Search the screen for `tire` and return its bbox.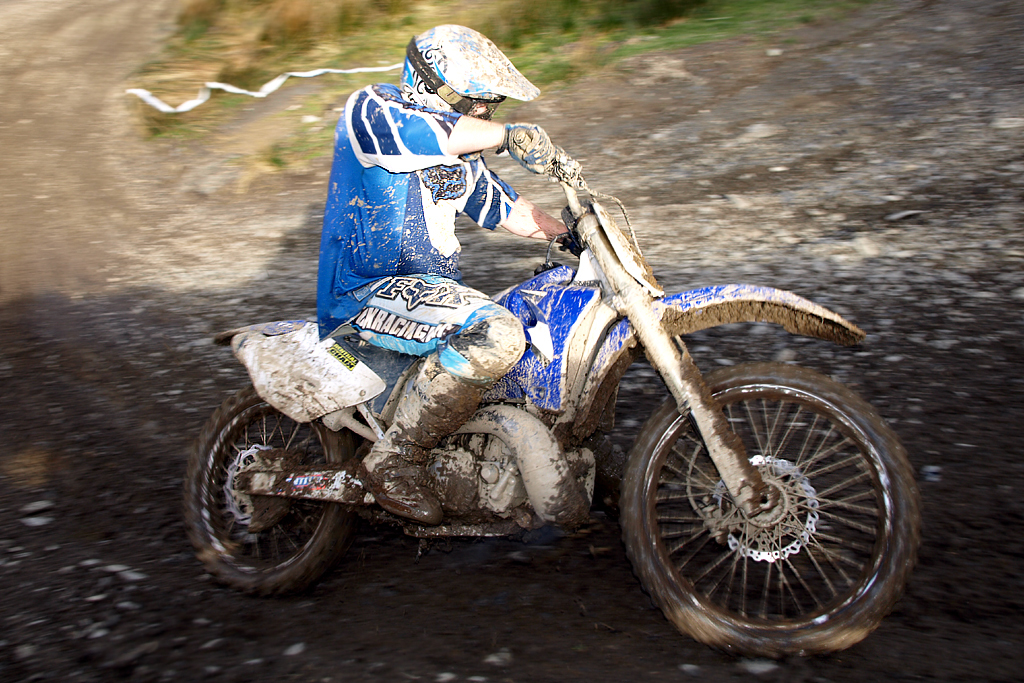
Found: 613, 362, 915, 646.
